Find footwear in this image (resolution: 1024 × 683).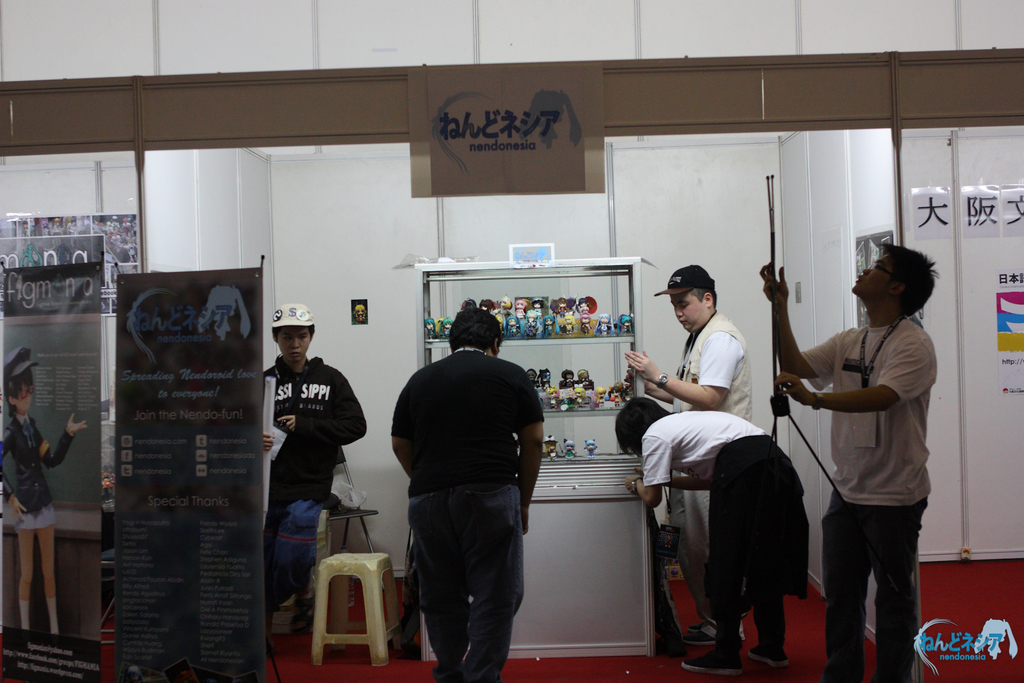
bbox=(686, 618, 705, 632).
